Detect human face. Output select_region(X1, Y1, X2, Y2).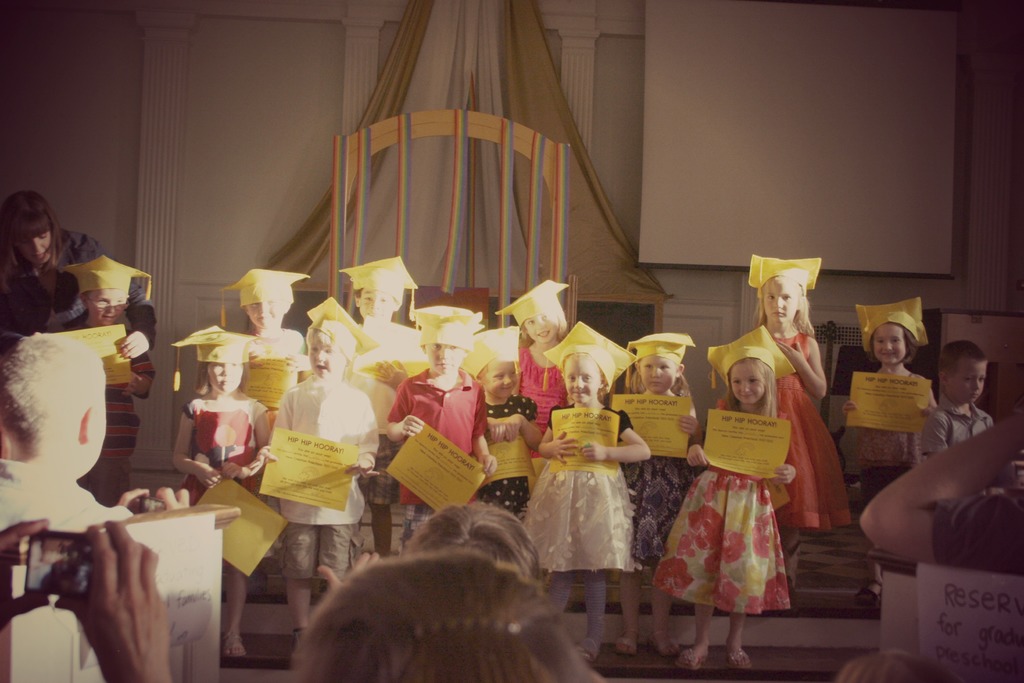
select_region(83, 285, 127, 324).
